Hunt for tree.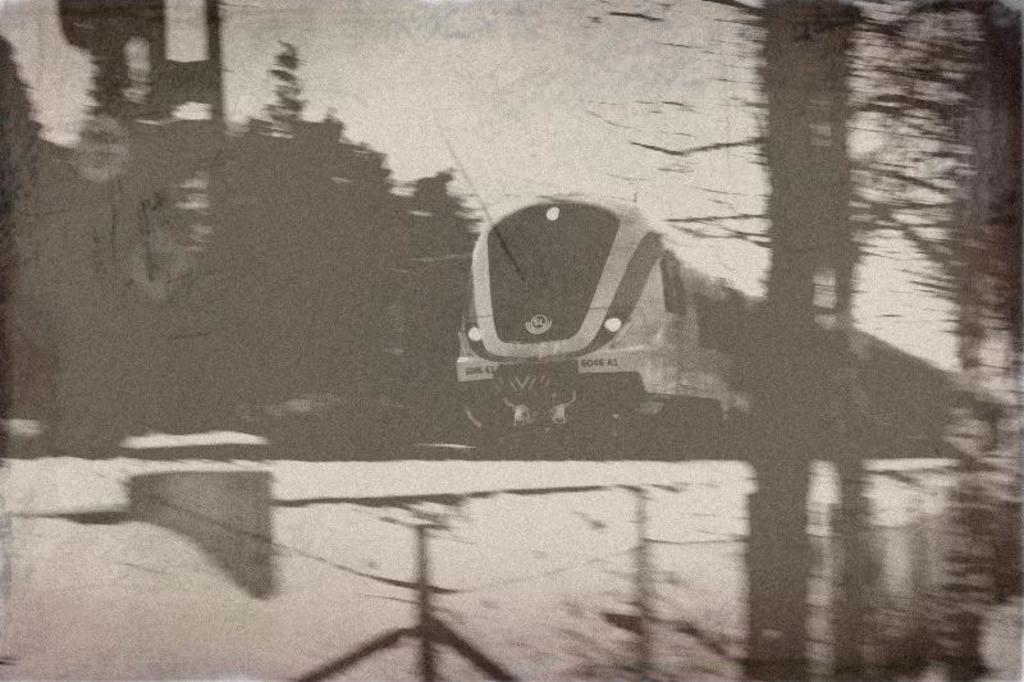
Hunted down at bbox=[737, 0, 952, 681].
